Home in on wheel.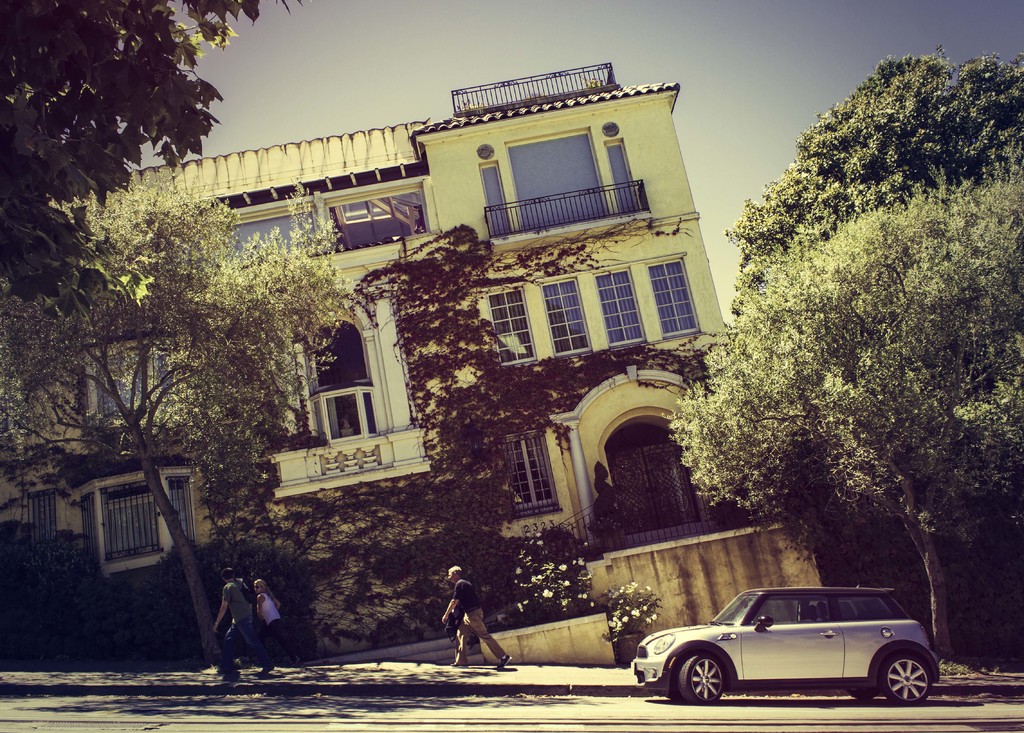
Homed in at region(675, 649, 726, 707).
